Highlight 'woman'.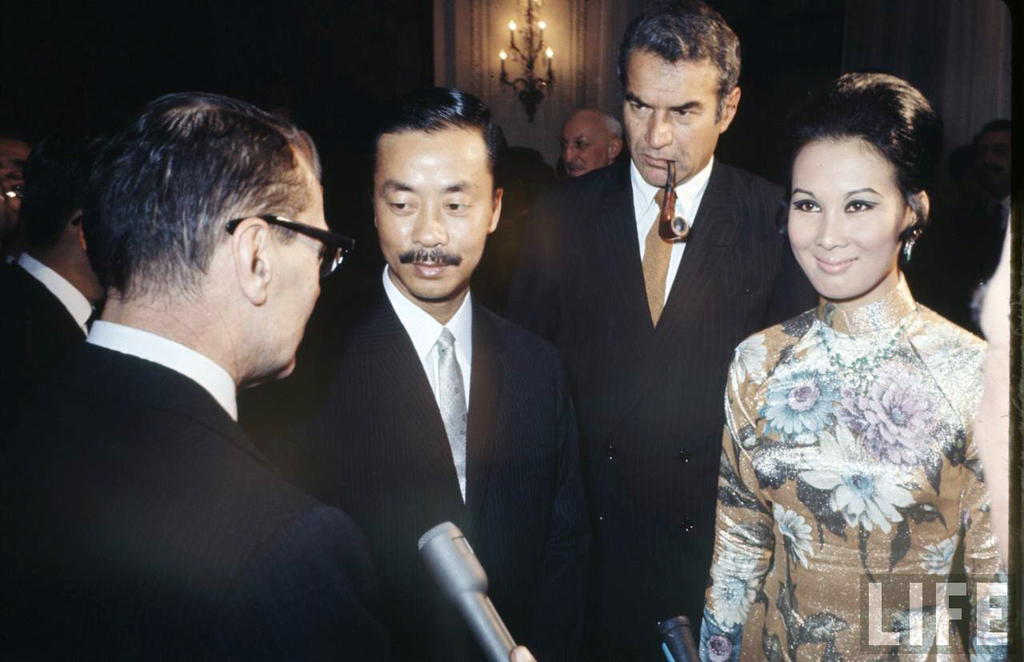
Highlighted region: [694, 73, 1007, 661].
